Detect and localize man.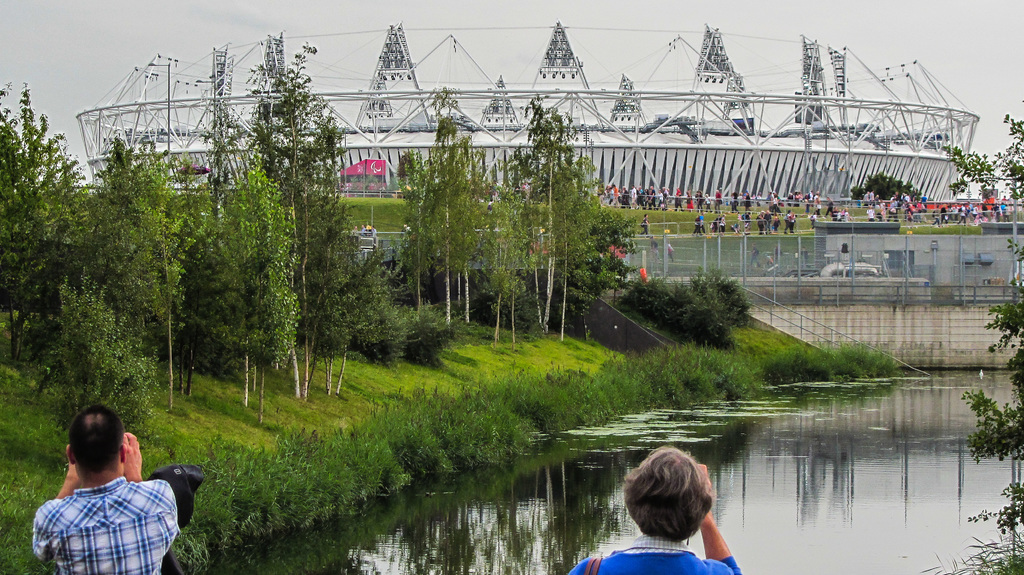
Localized at 11, 405, 202, 570.
